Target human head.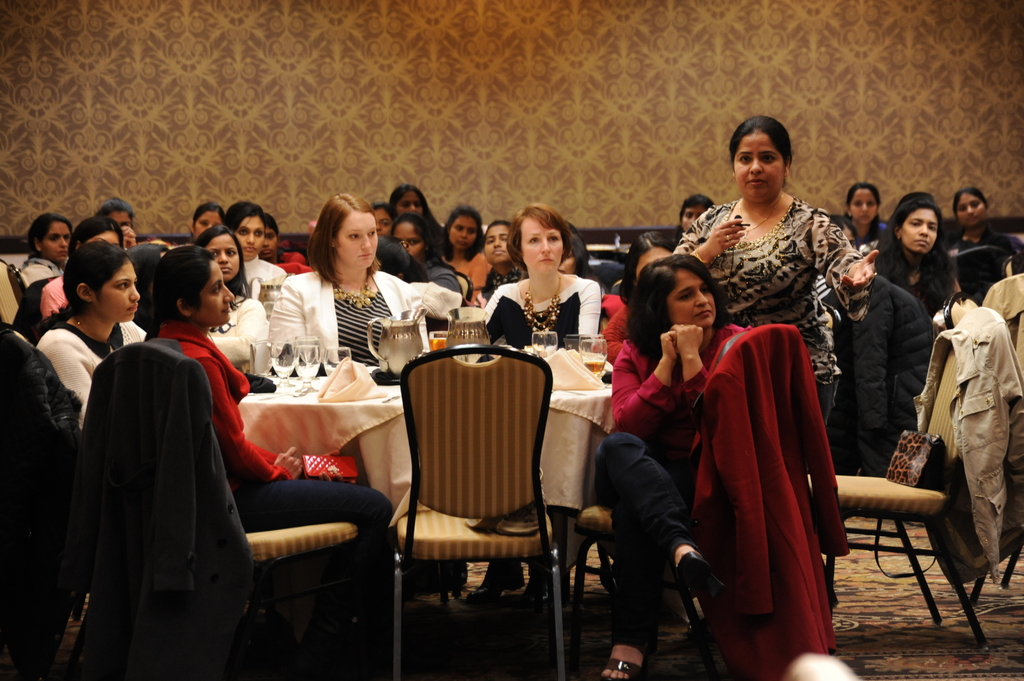
Target region: pyautogui.locateOnScreen(388, 211, 439, 261).
